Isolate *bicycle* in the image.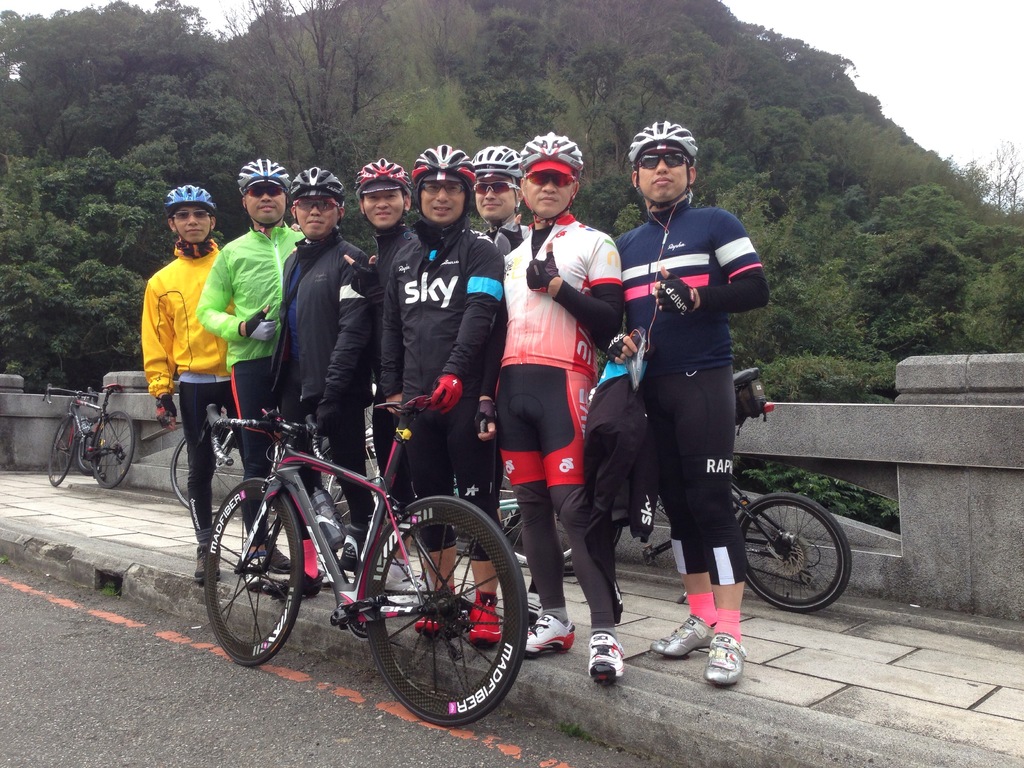
Isolated region: pyautogui.locateOnScreen(324, 421, 568, 568).
